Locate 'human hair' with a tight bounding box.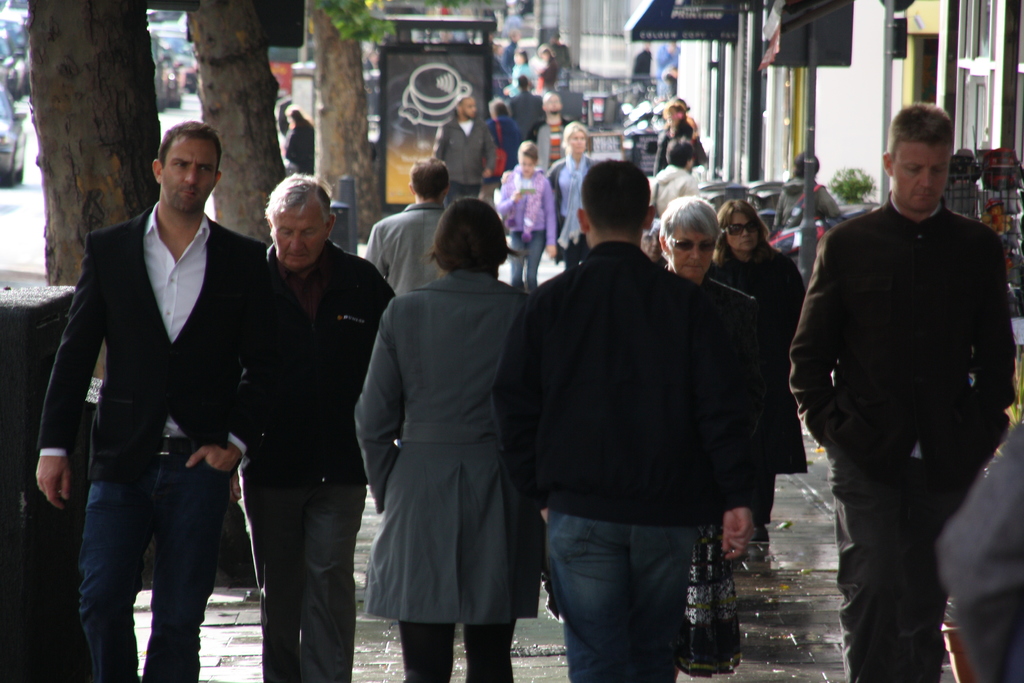
266 171 340 224.
